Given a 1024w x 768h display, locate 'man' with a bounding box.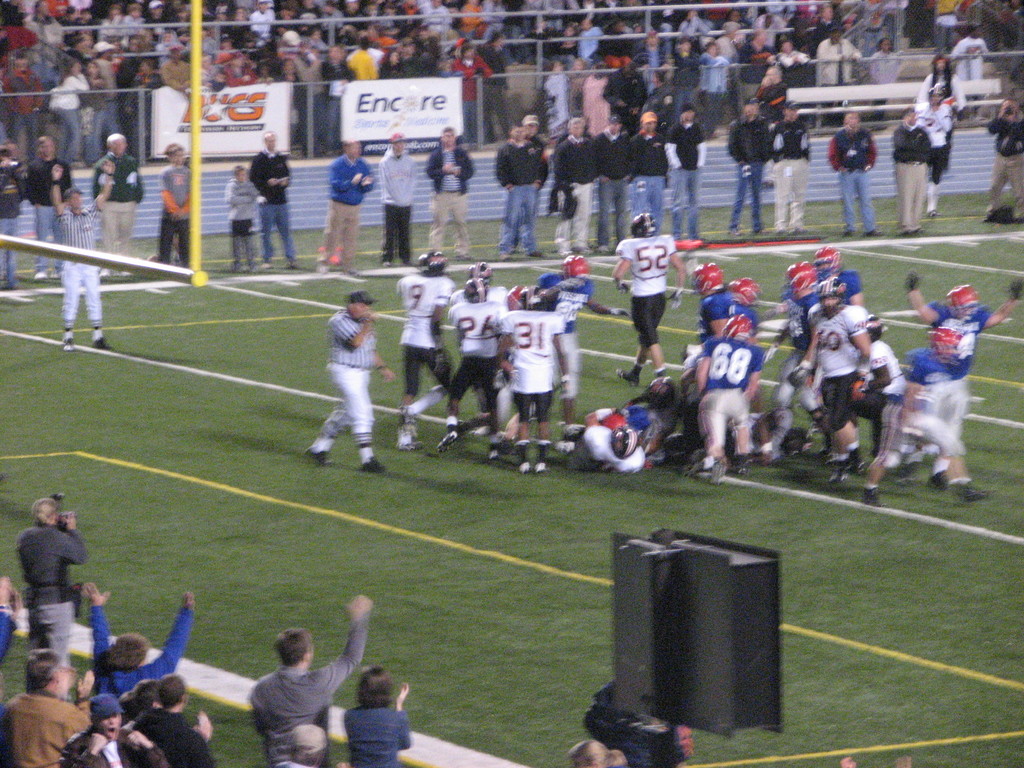
Located: 162:140:193:269.
